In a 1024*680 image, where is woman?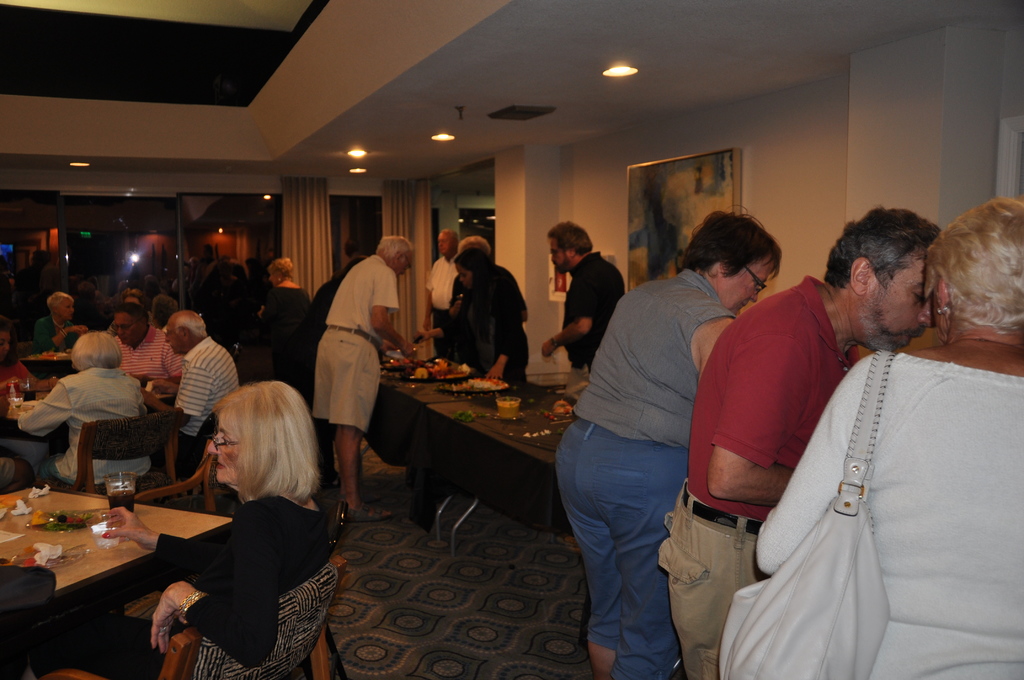
bbox=(138, 372, 340, 672).
